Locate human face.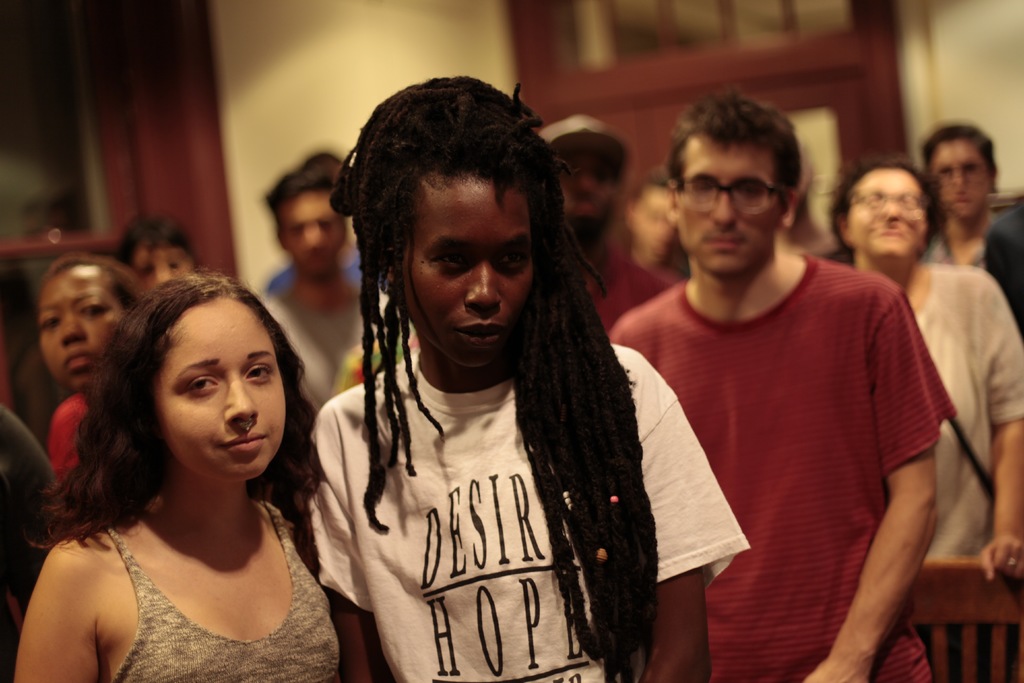
Bounding box: {"left": 680, "top": 137, "right": 781, "bottom": 276}.
